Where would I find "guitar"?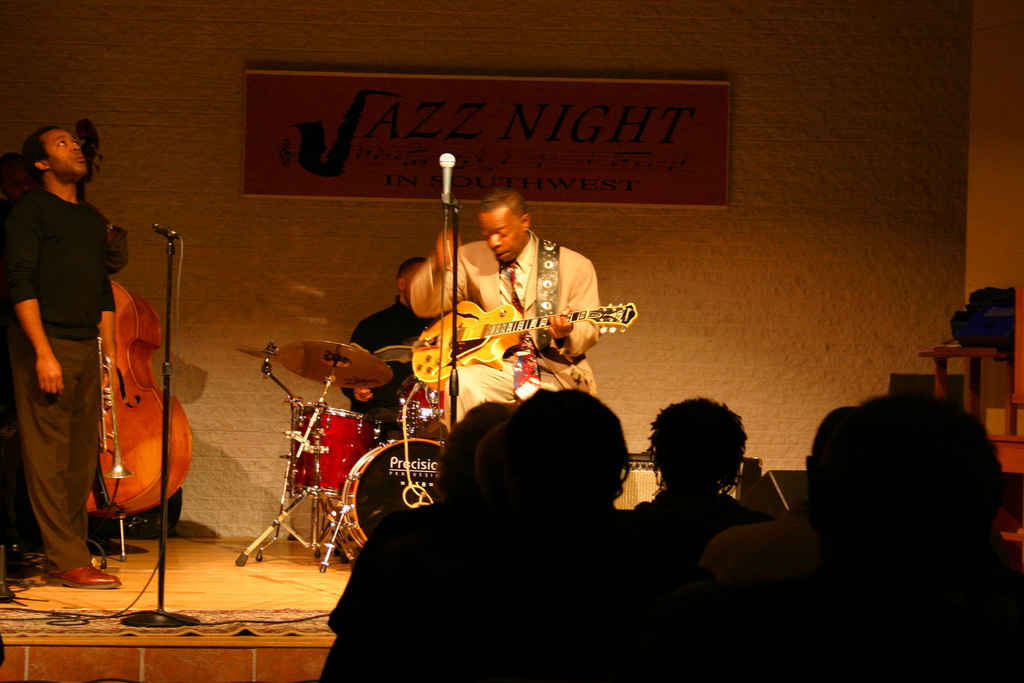
At [410, 300, 638, 384].
